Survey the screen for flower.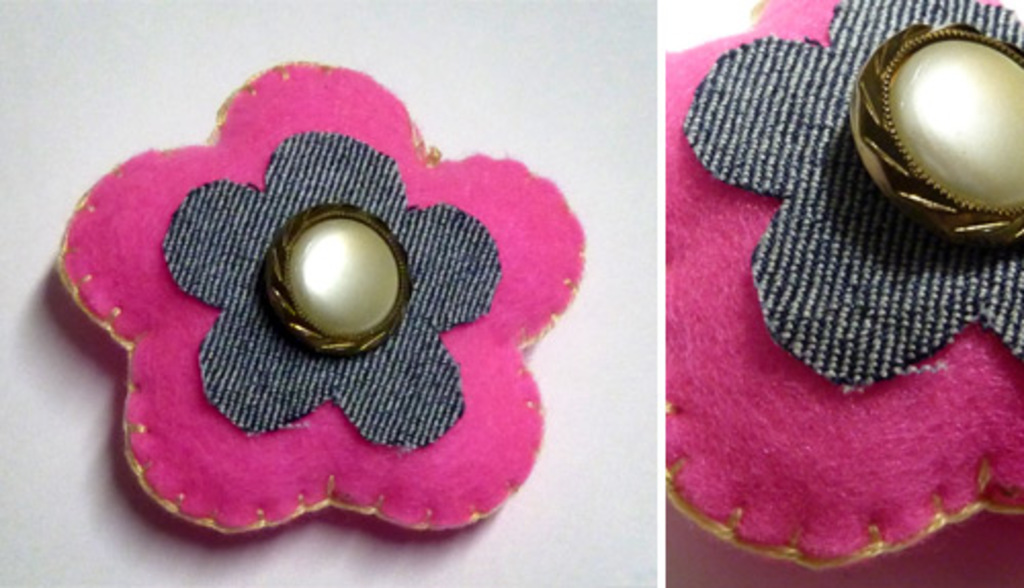
Survey found: select_region(662, 0, 1022, 572).
